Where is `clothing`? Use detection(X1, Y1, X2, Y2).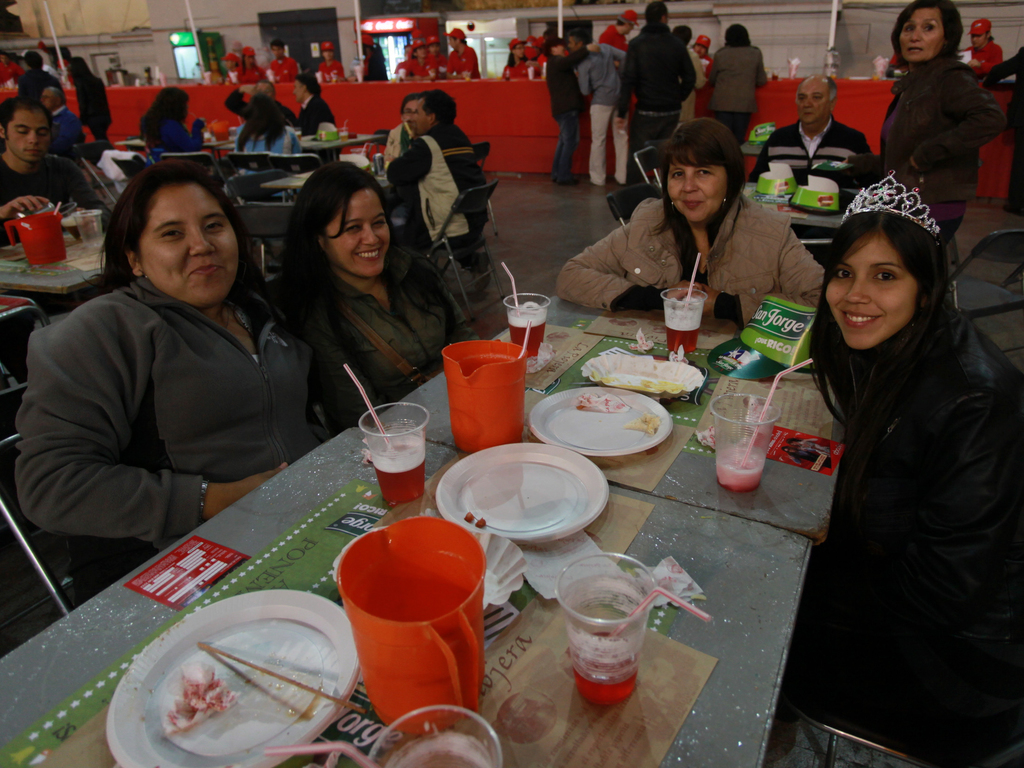
detection(678, 49, 703, 121).
